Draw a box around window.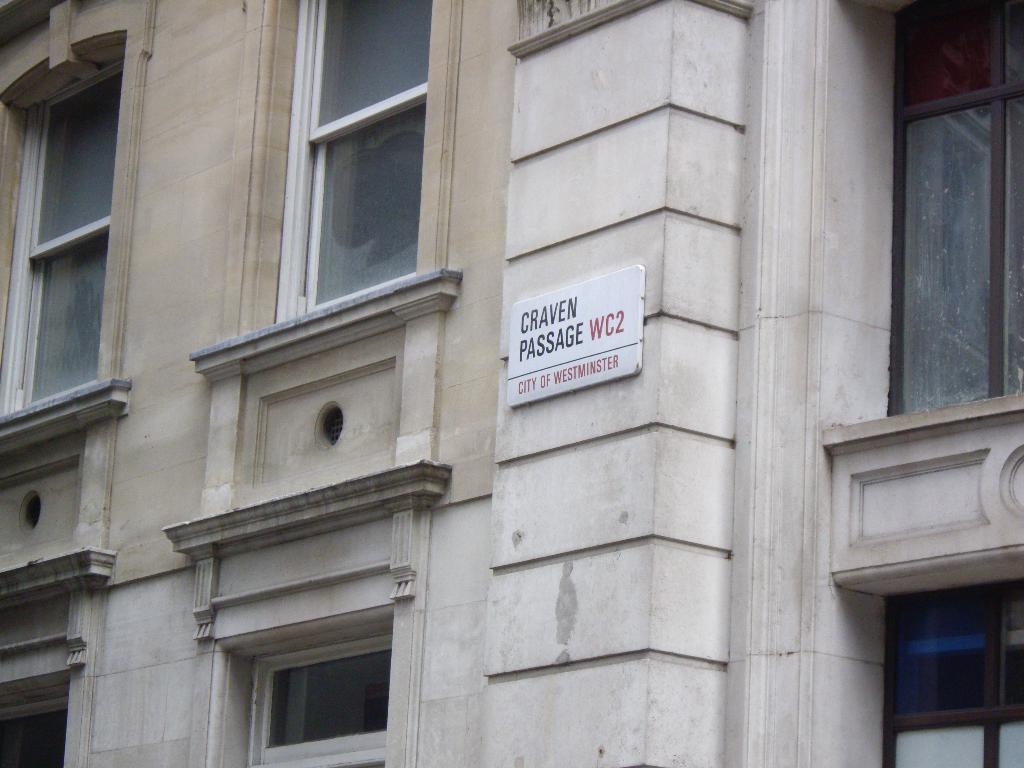
{"x1": 0, "y1": 686, "x2": 76, "y2": 767}.
